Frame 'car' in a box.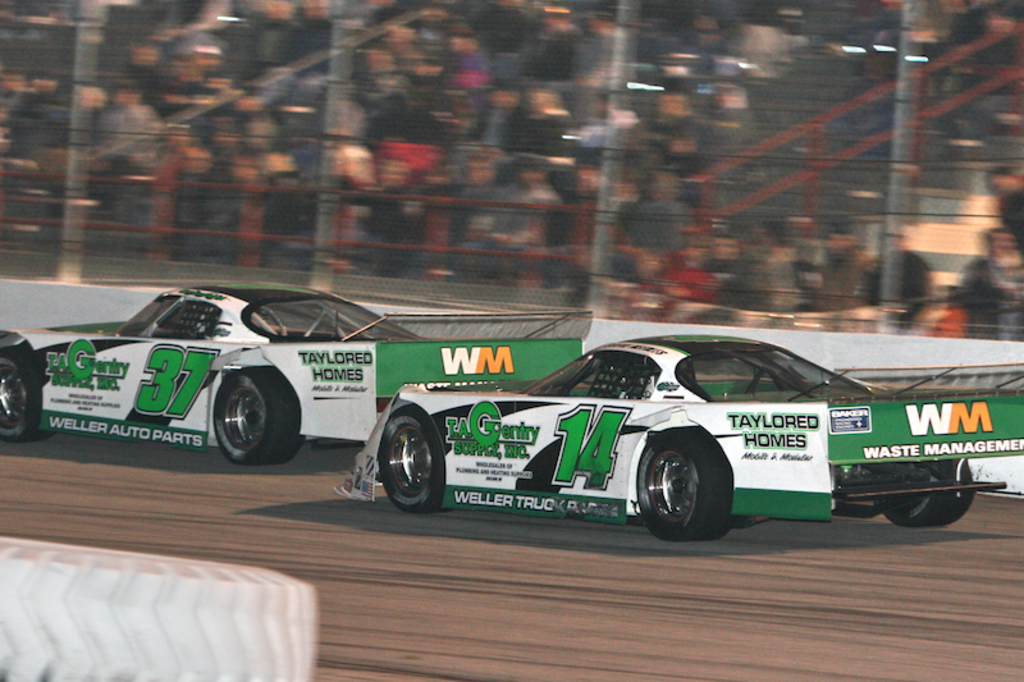
l=340, t=333, r=1023, b=539.
